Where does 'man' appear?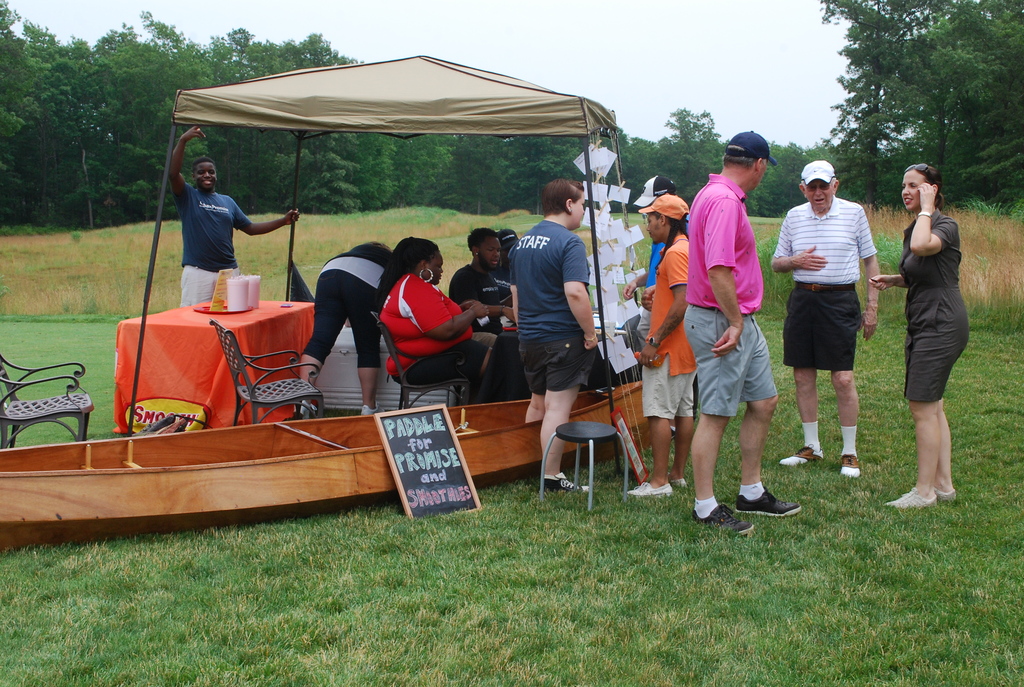
Appears at 158,125,301,306.
